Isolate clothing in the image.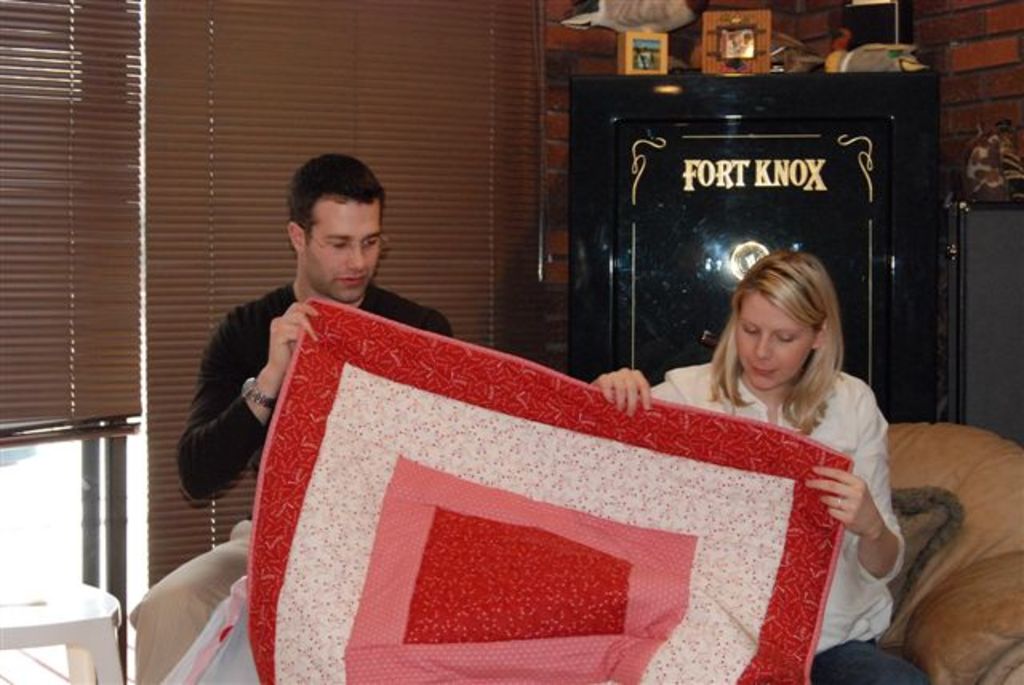
Isolated region: (130,285,461,683).
